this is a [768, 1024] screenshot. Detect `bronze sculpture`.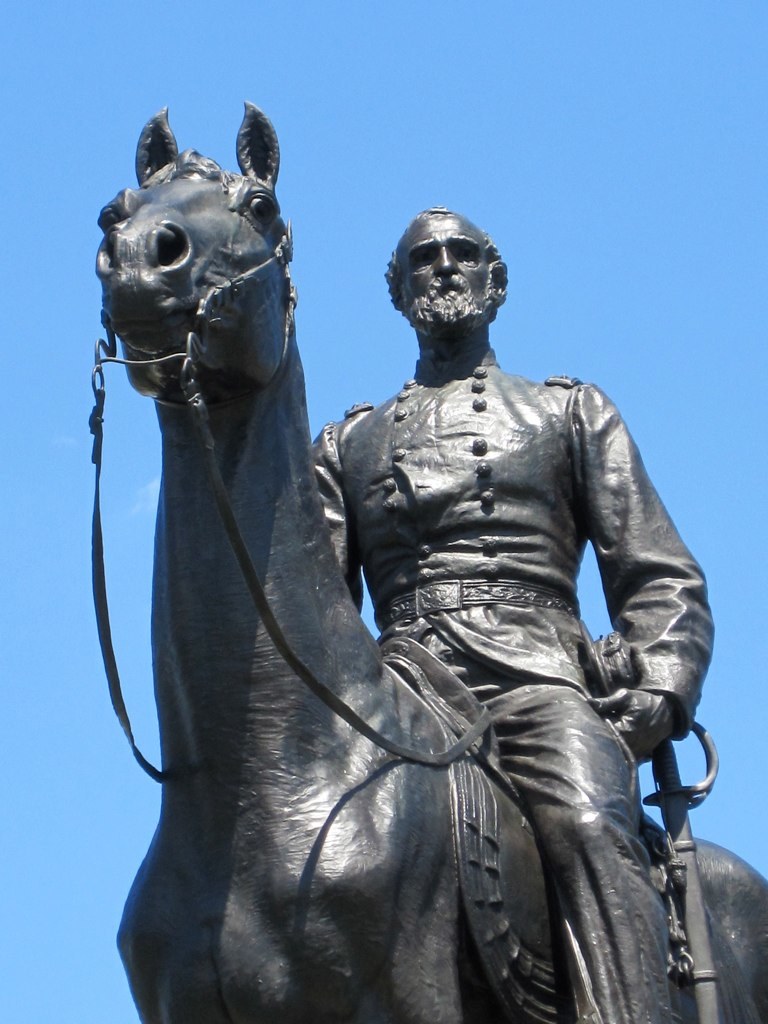
85 105 767 1020.
